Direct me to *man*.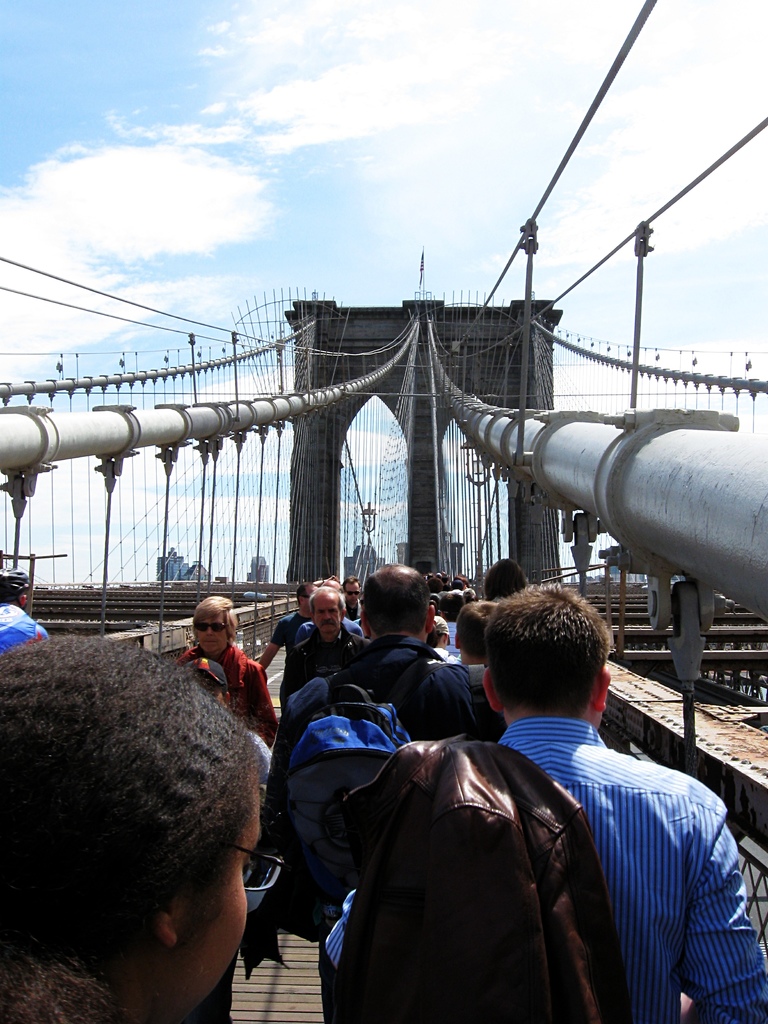
Direction: (296, 578, 364, 646).
